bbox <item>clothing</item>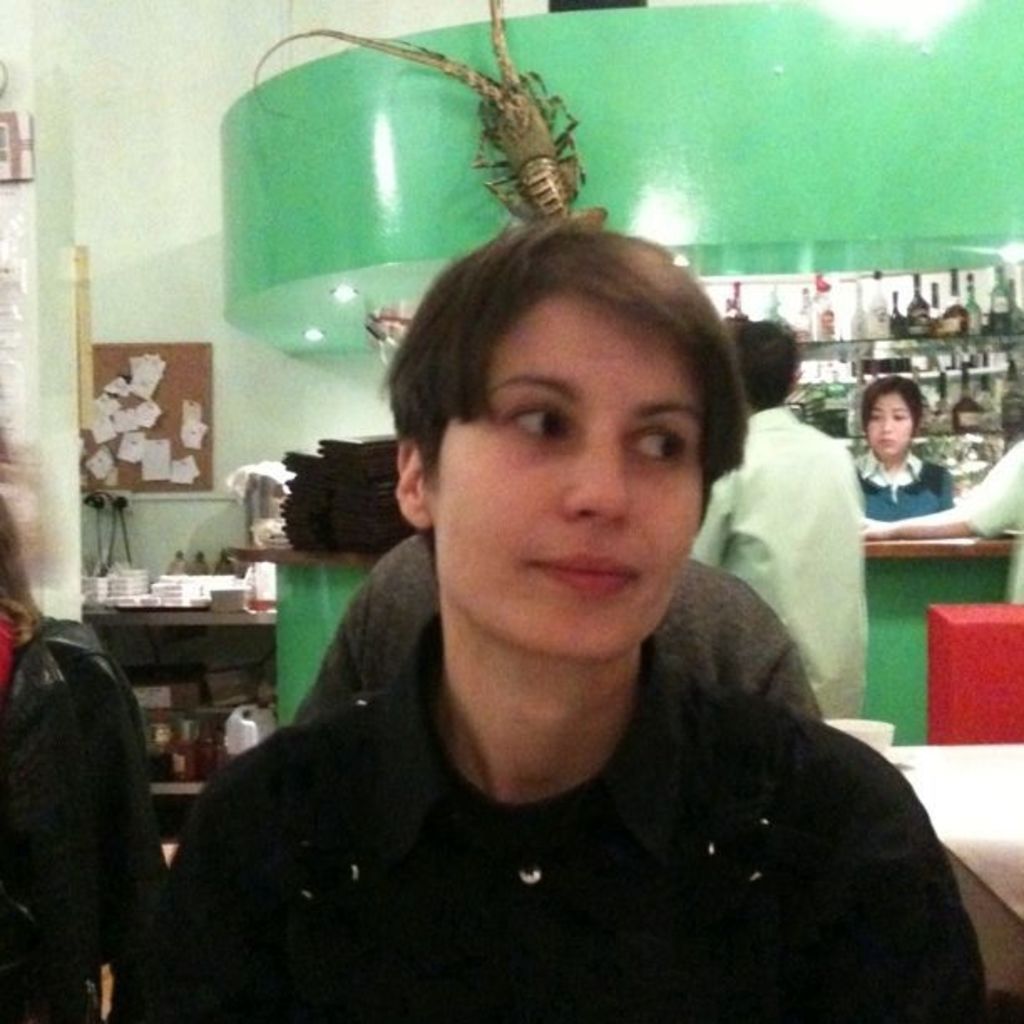
detection(840, 450, 962, 527)
